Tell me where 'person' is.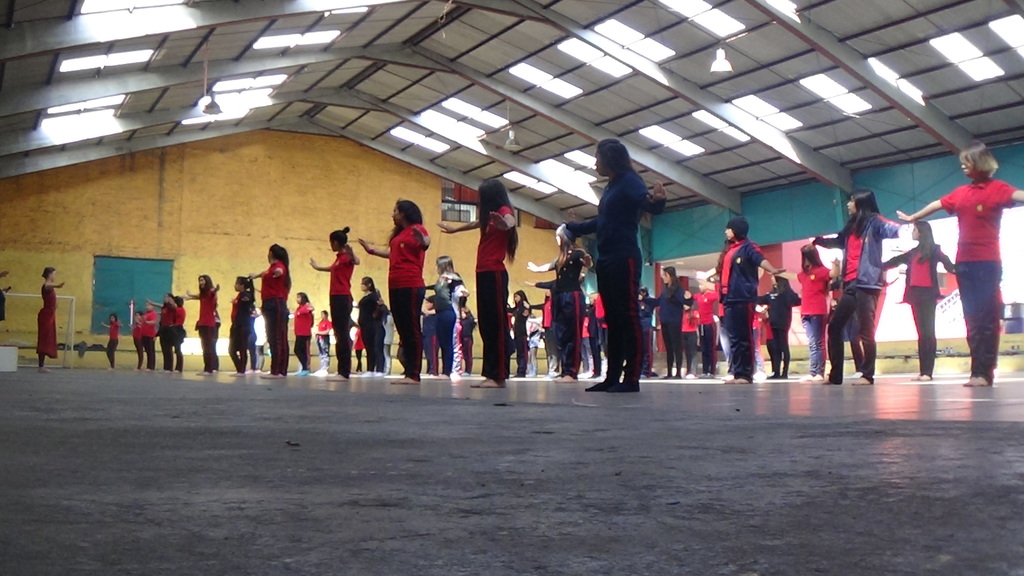
'person' is at region(427, 255, 462, 380).
